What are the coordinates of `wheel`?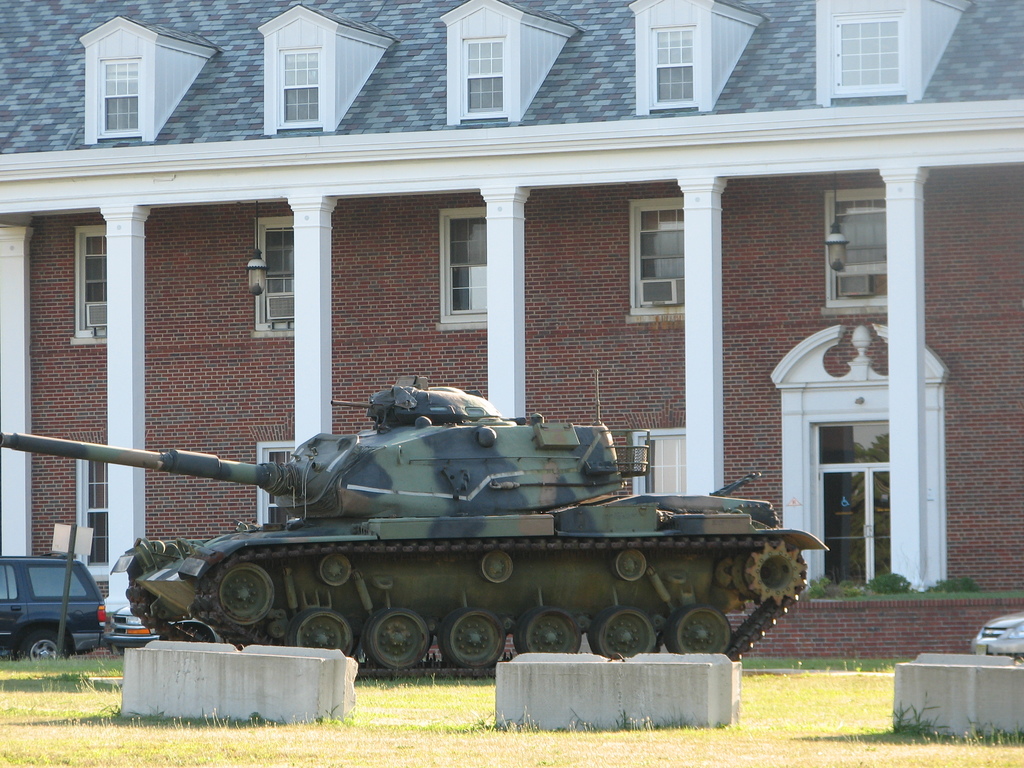
Rect(615, 549, 646, 581).
